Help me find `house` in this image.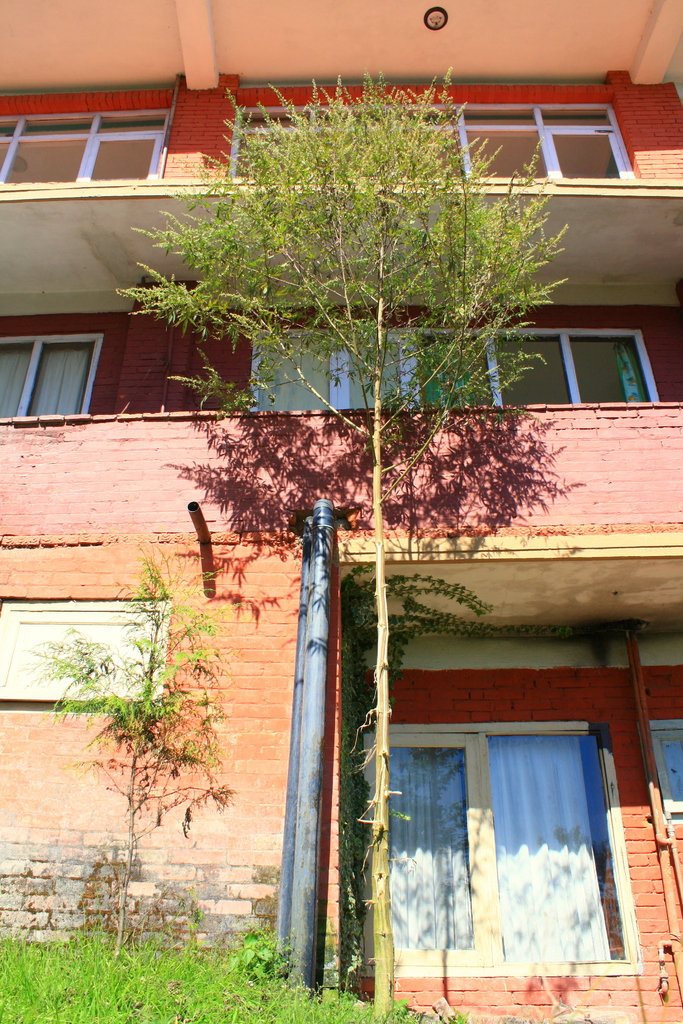
Found it: 0, 0, 682, 1023.
